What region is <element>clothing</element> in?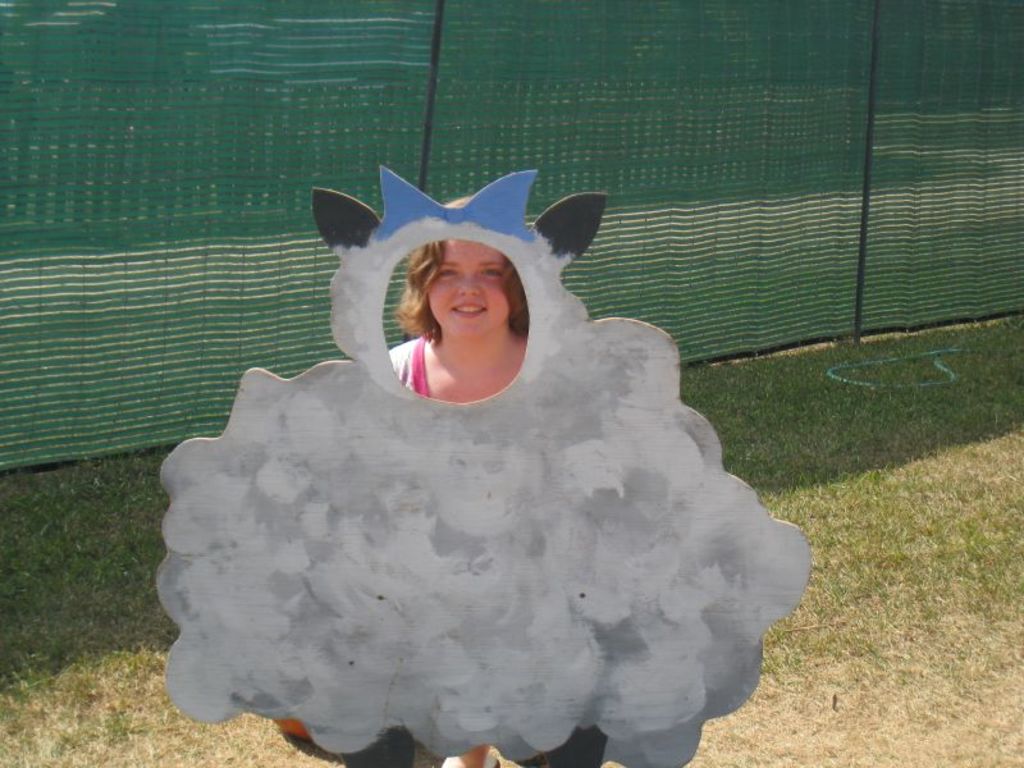
bbox(370, 334, 430, 392).
